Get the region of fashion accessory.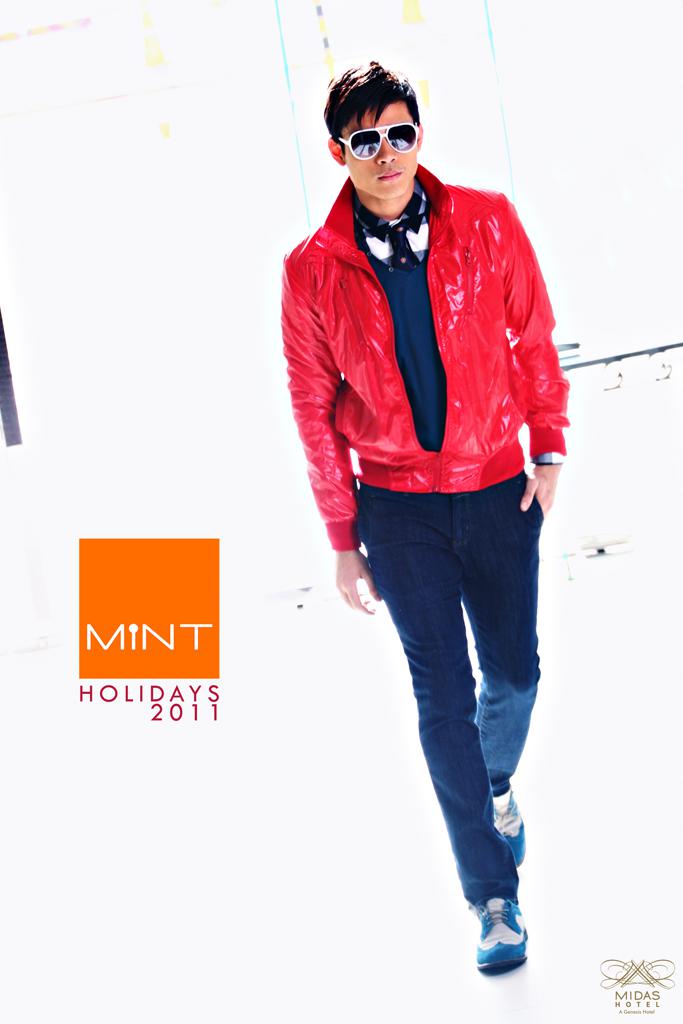
332, 127, 422, 160.
